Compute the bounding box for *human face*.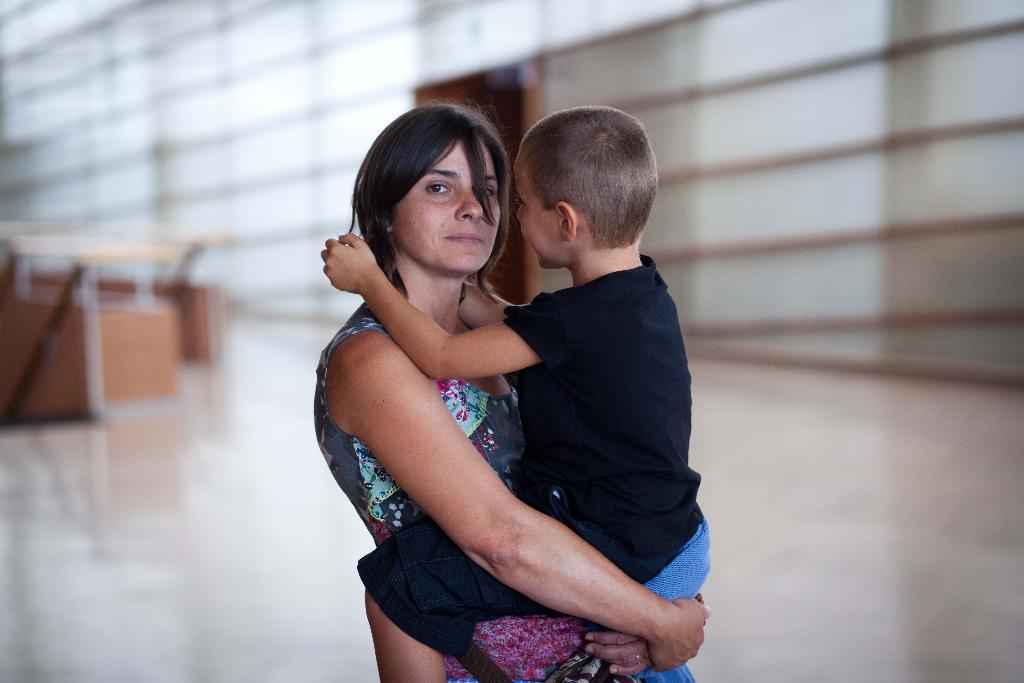
rect(514, 138, 569, 272).
